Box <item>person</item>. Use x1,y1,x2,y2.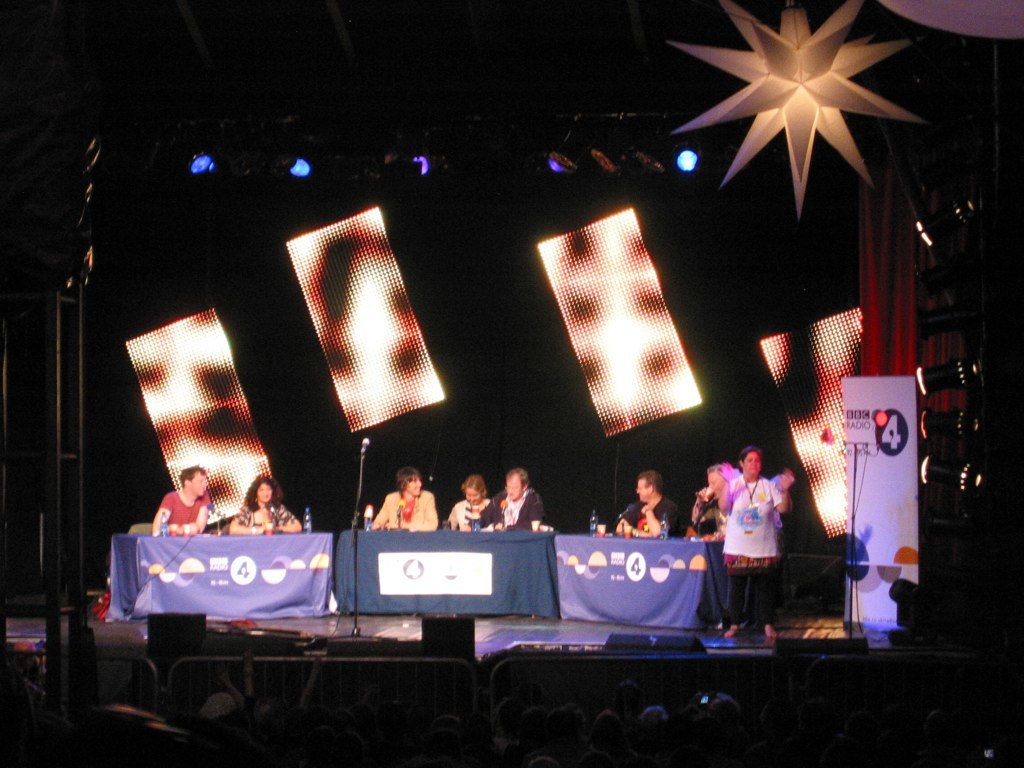
687,458,729,558.
